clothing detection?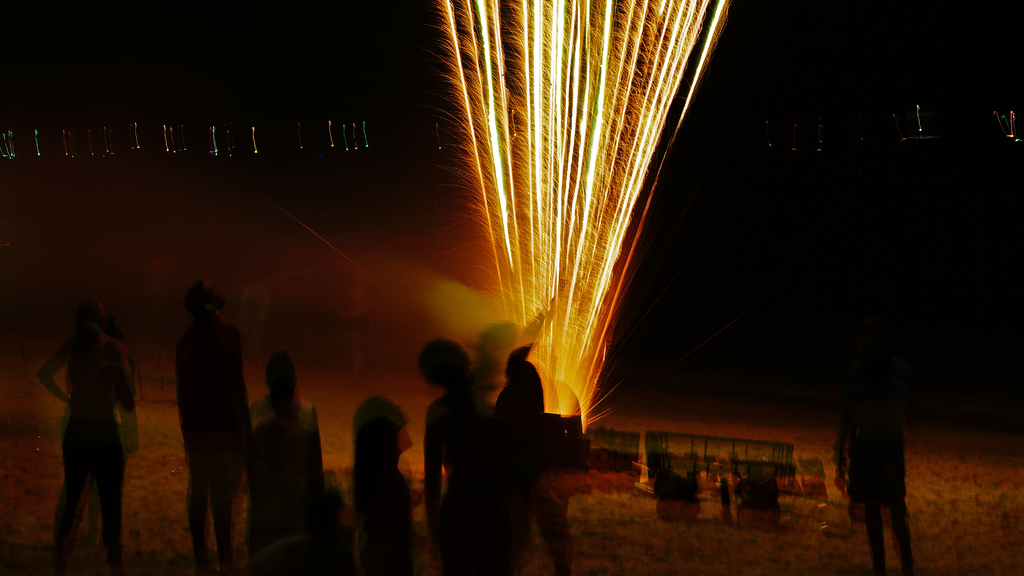
bbox=(252, 394, 312, 457)
